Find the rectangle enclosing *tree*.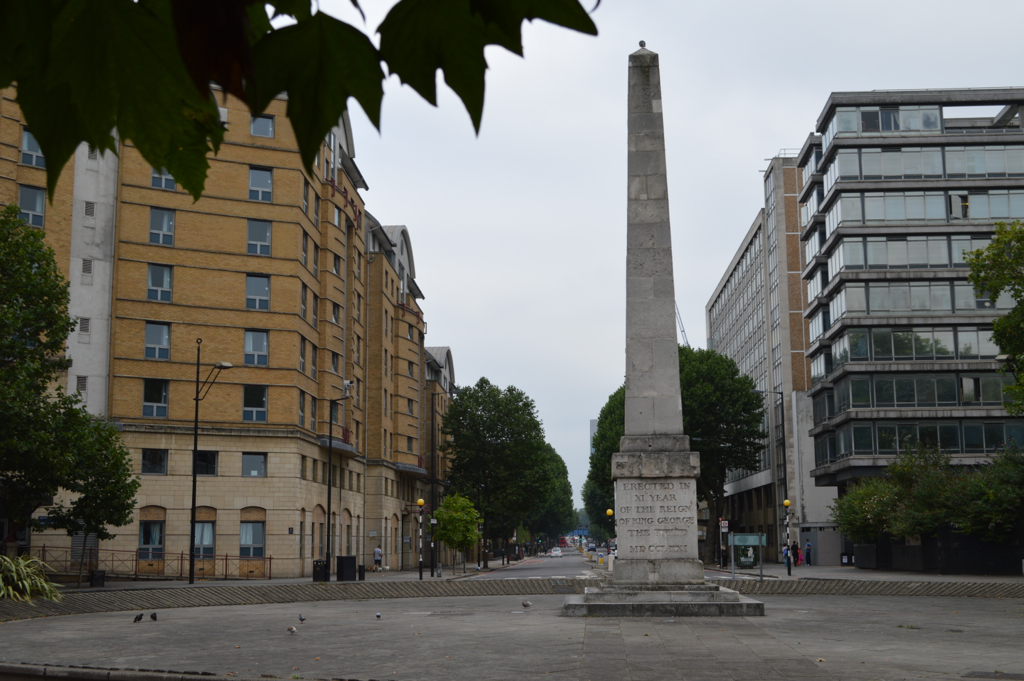
pyautogui.locateOnScreen(0, 199, 140, 619).
